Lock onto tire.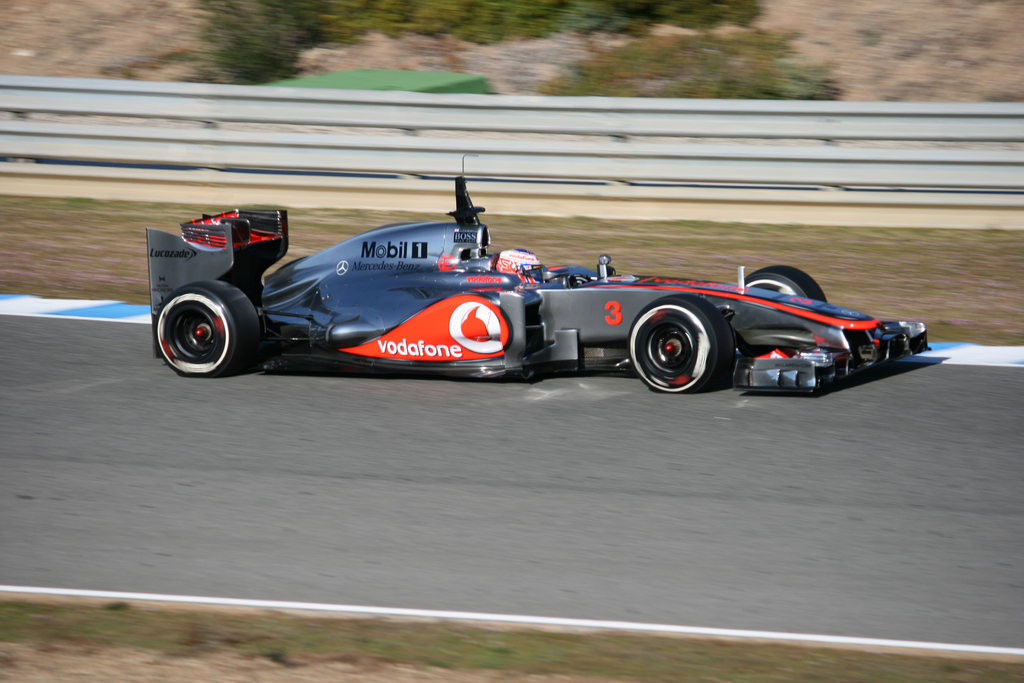
Locked: Rect(742, 262, 831, 303).
